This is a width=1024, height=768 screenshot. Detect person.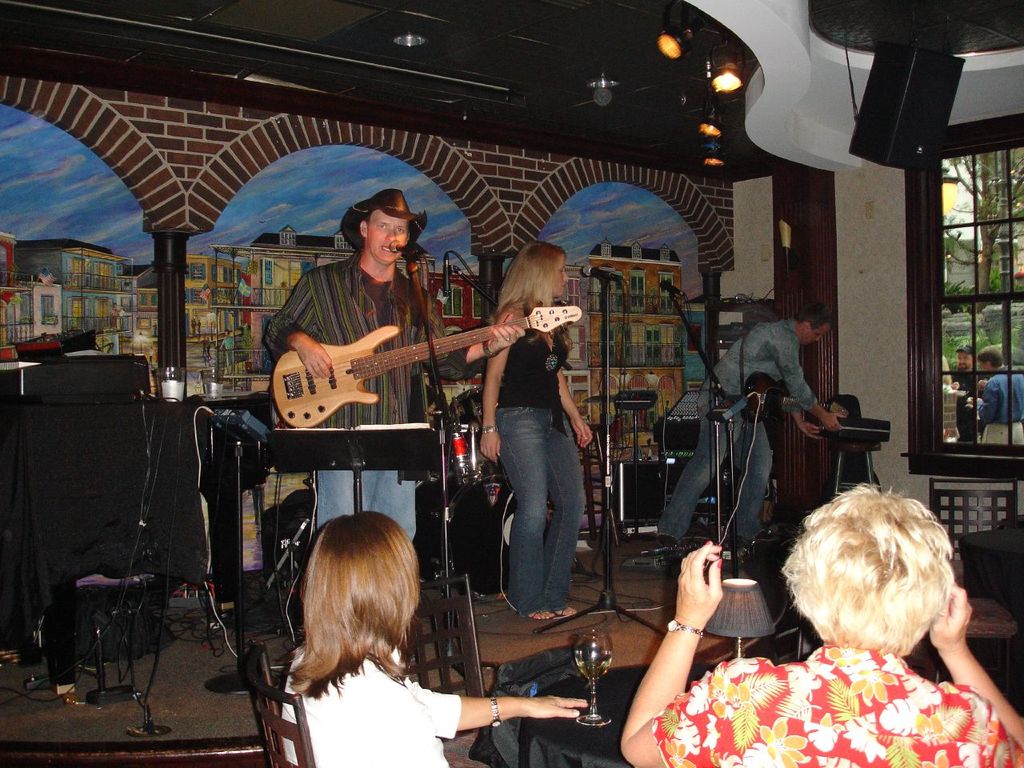
<region>943, 353, 957, 387</region>.
